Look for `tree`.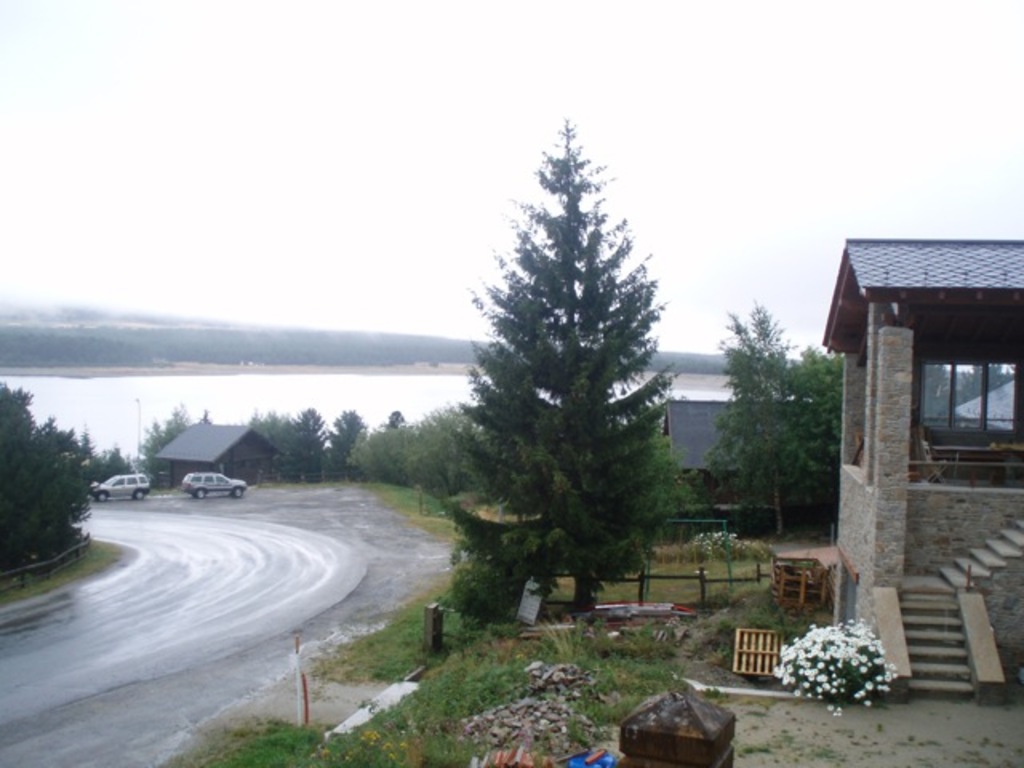
Found: 422/128/706/619.
